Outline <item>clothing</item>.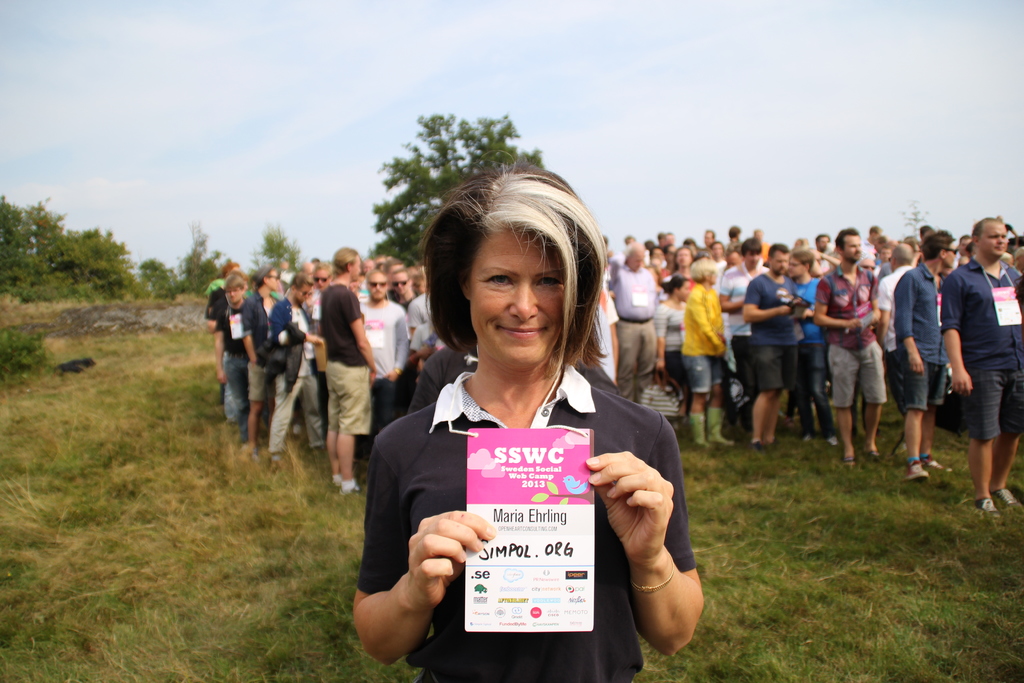
Outline: BBox(892, 264, 948, 413).
